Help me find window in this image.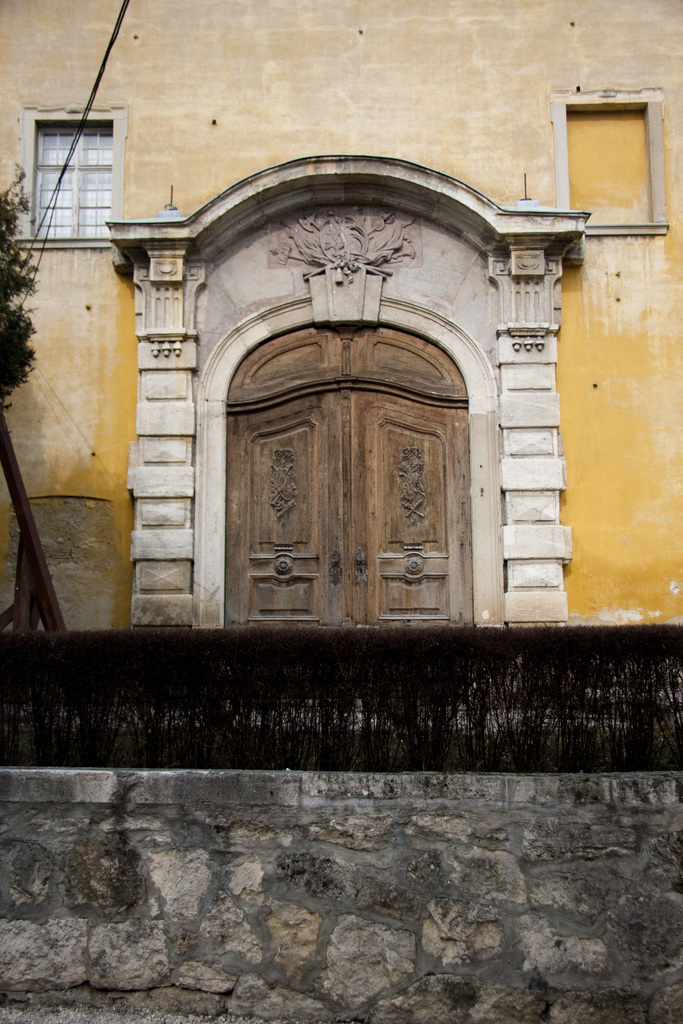
Found it: (10, 90, 128, 248).
